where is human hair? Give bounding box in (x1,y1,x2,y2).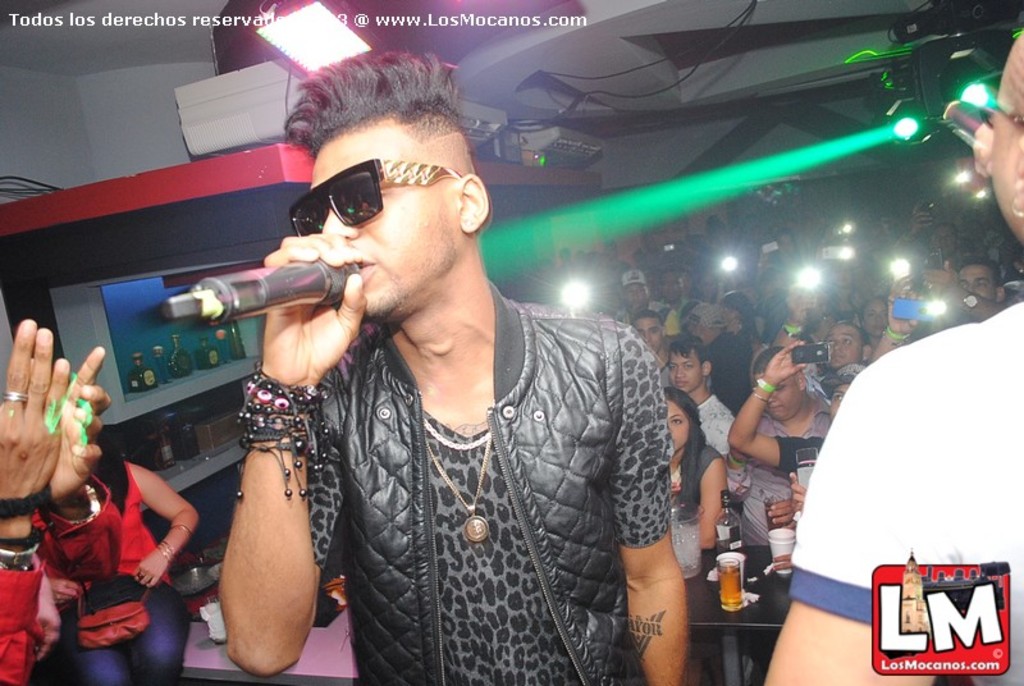
(632,308,663,323).
